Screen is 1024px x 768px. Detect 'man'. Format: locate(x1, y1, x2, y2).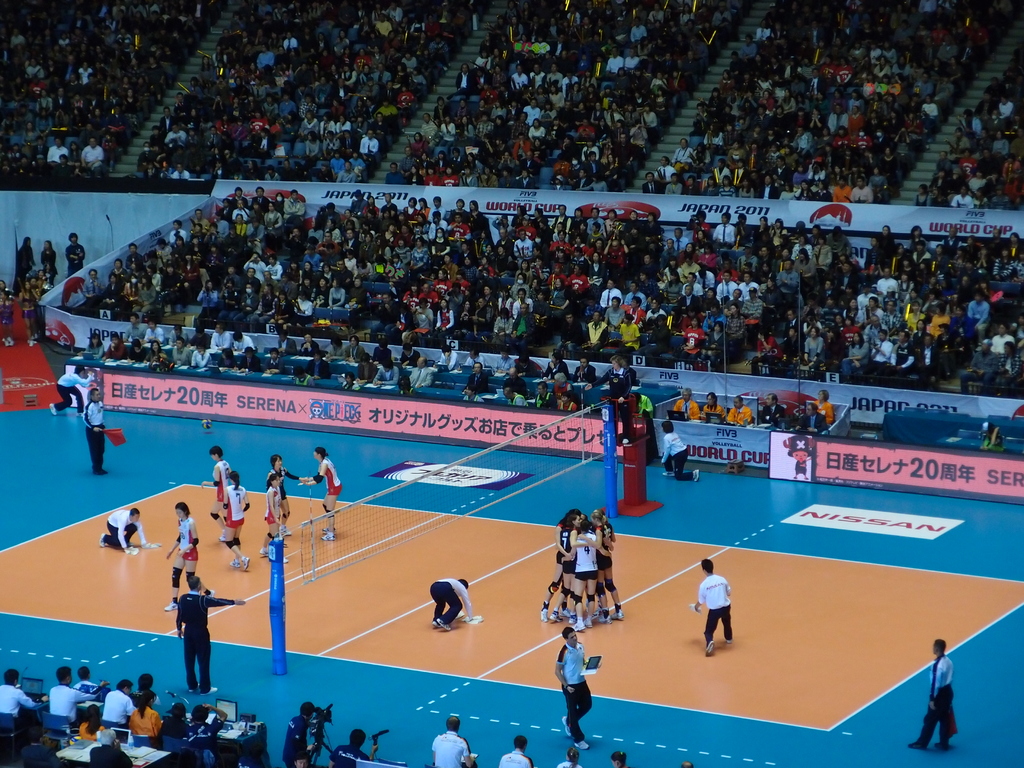
locate(47, 362, 96, 420).
